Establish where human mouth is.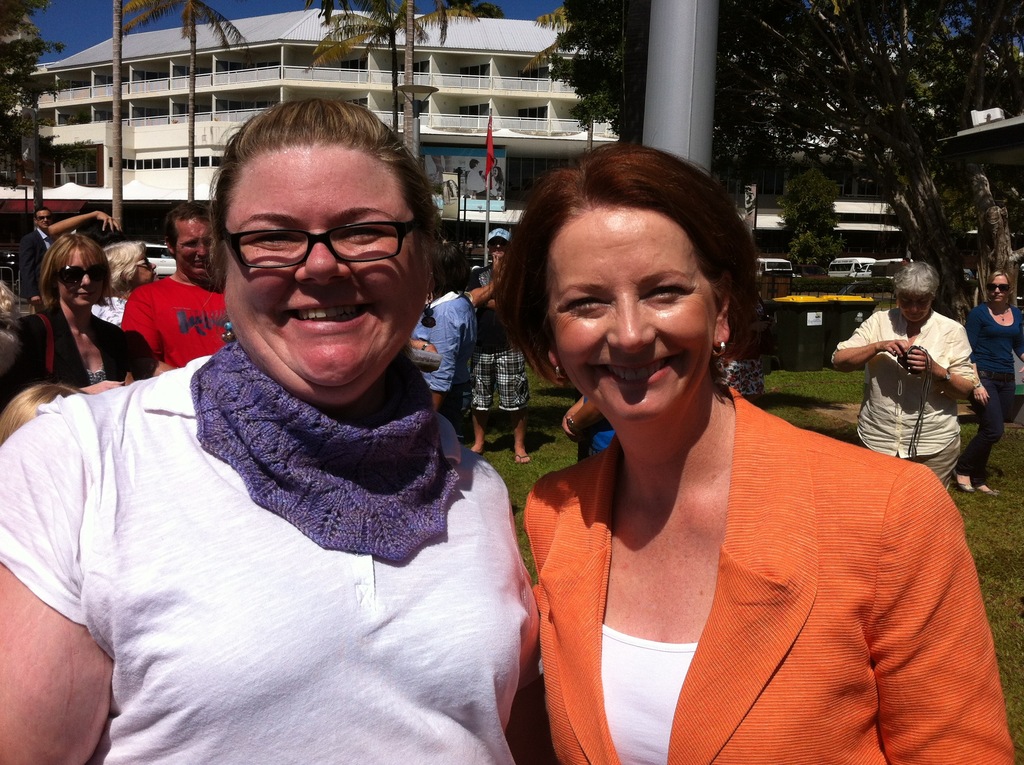
Established at 593 353 680 391.
